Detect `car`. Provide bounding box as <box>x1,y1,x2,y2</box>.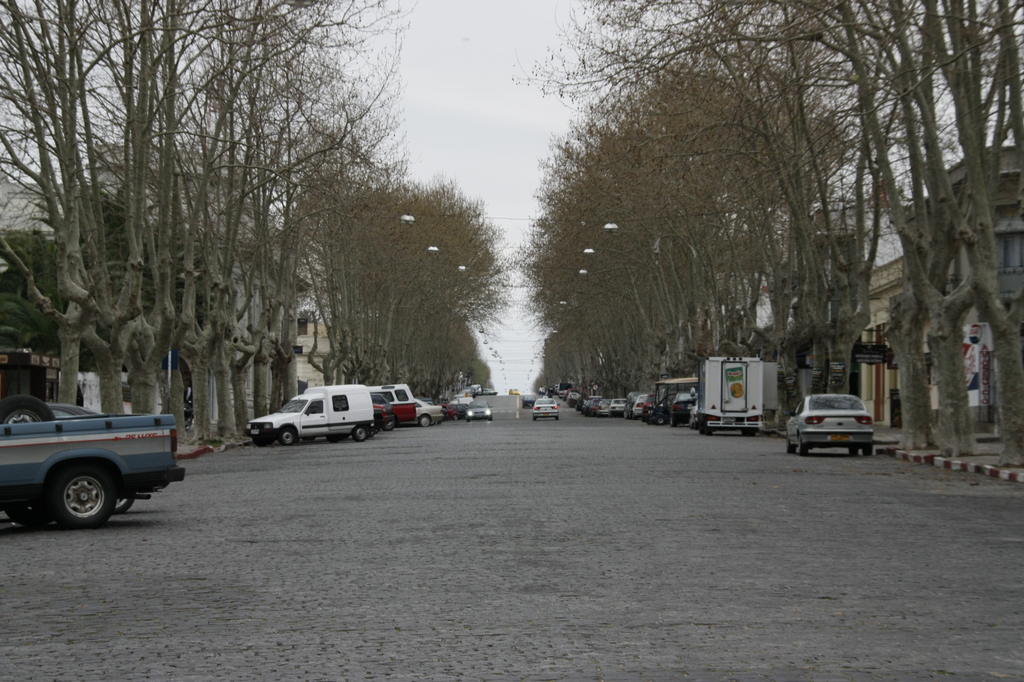
<box>467,402,491,417</box>.
